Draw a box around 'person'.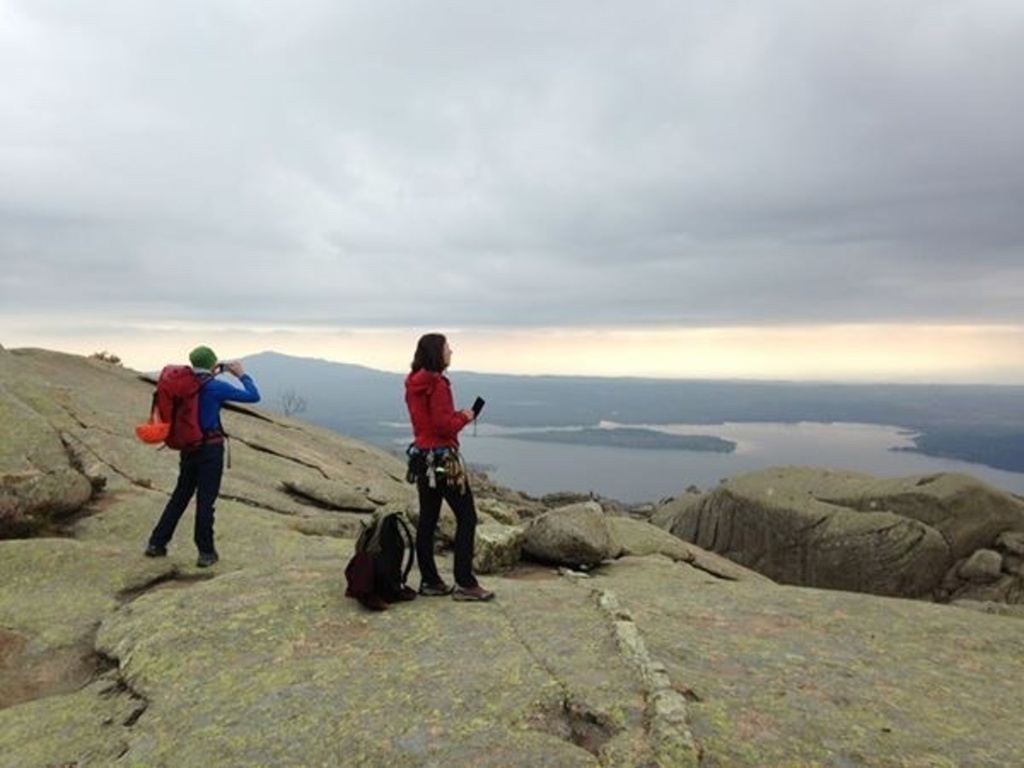
bbox(406, 336, 498, 601).
